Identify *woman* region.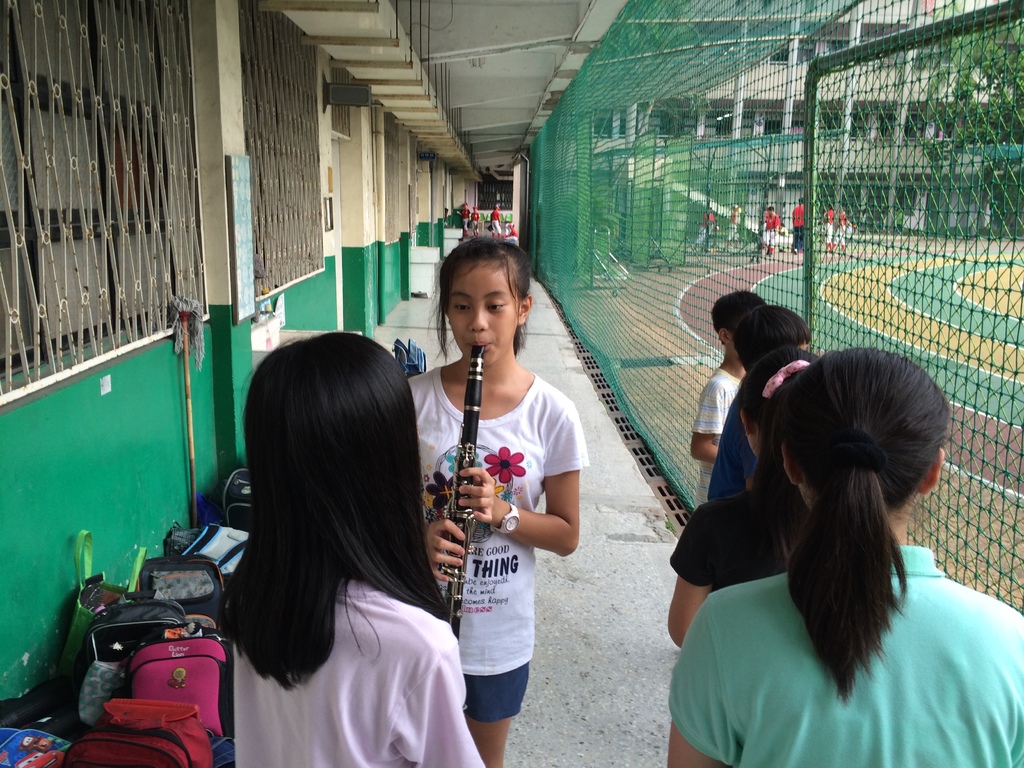
Region: (left=216, top=331, right=484, bottom=767).
